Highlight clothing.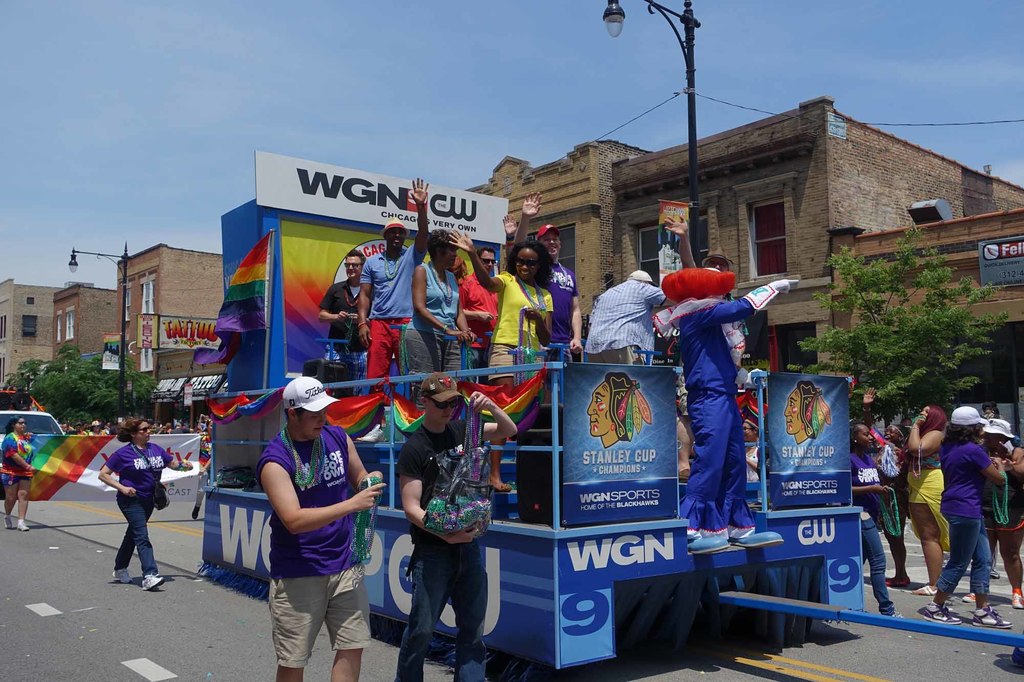
Highlighted region: (left=396, top=408, right=490, bottom=677).
